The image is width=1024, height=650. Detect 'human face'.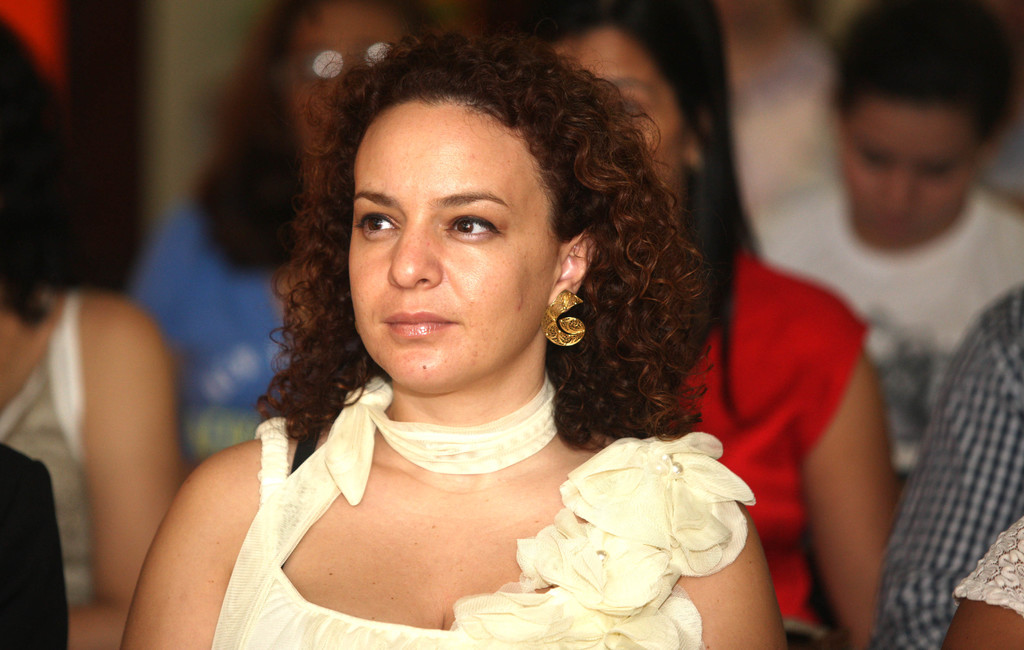
Detection: locate(845, 108, 981, 246).
